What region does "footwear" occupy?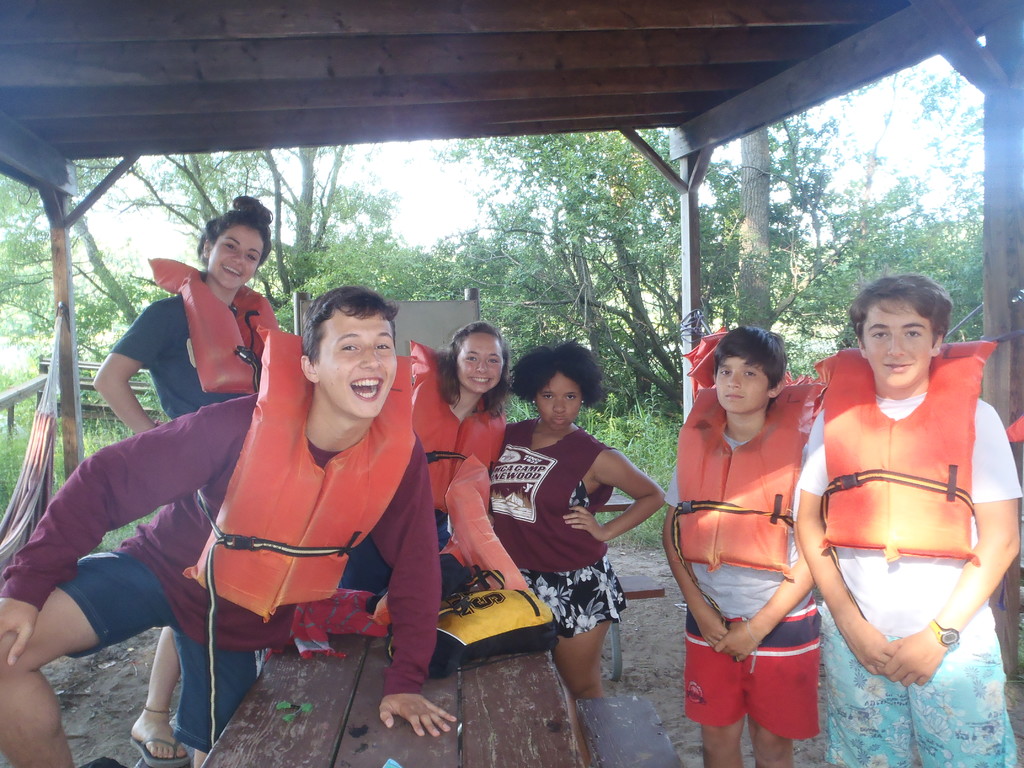
{"left": 129, "top": 733, "right": 193, "bottom": 762}.
